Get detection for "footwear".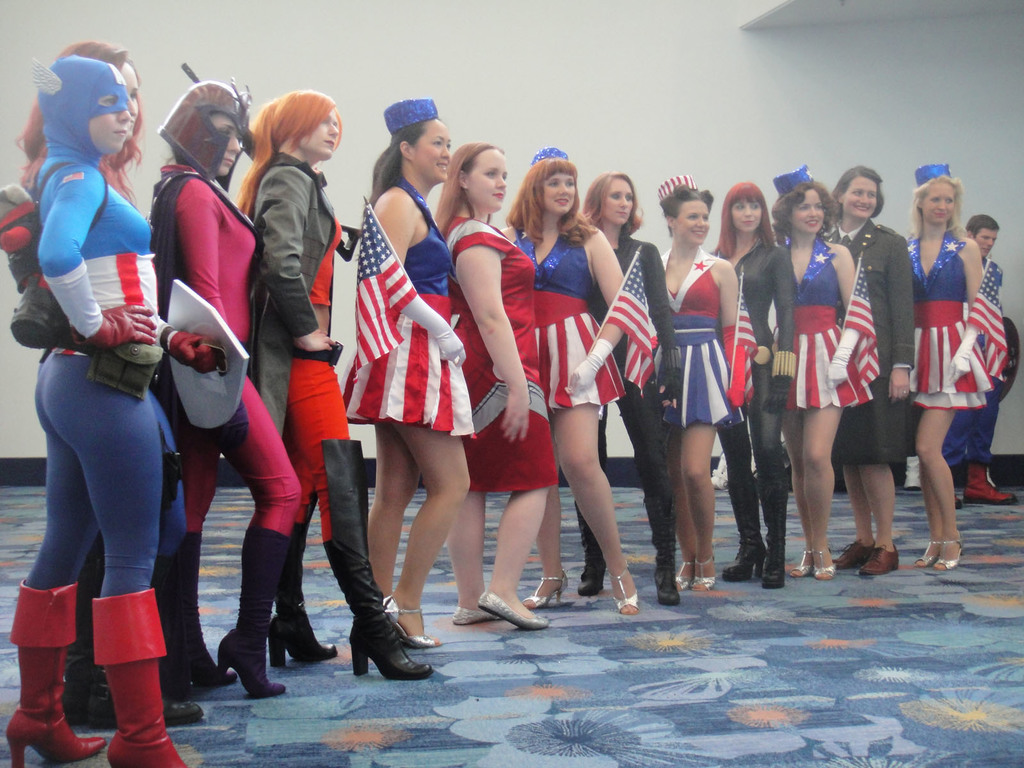
Detection: (x1=332, y1=598, x2=416, y2=687).
